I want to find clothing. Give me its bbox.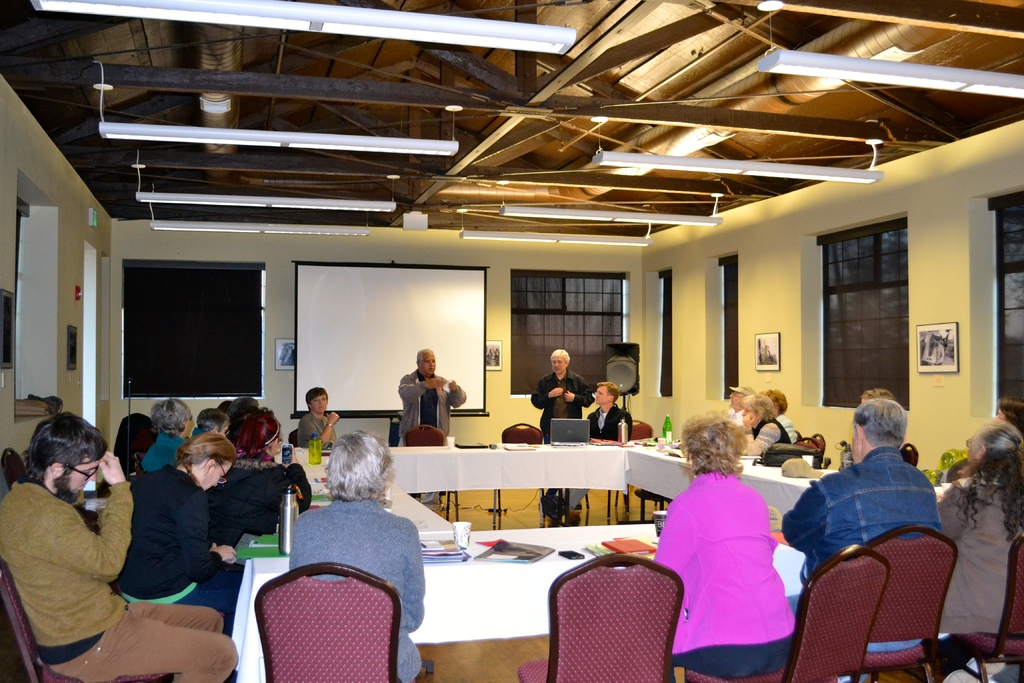
659:466:804:658.
